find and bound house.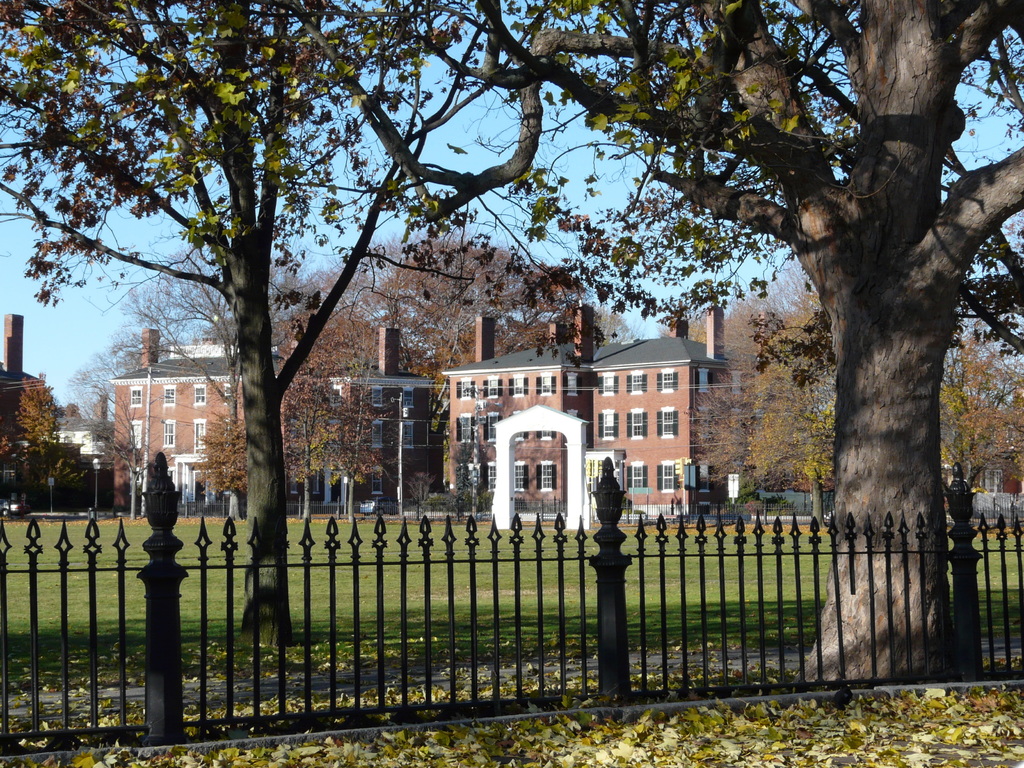
Bound: x1=586, y1=301, x2=796, y2=525.
